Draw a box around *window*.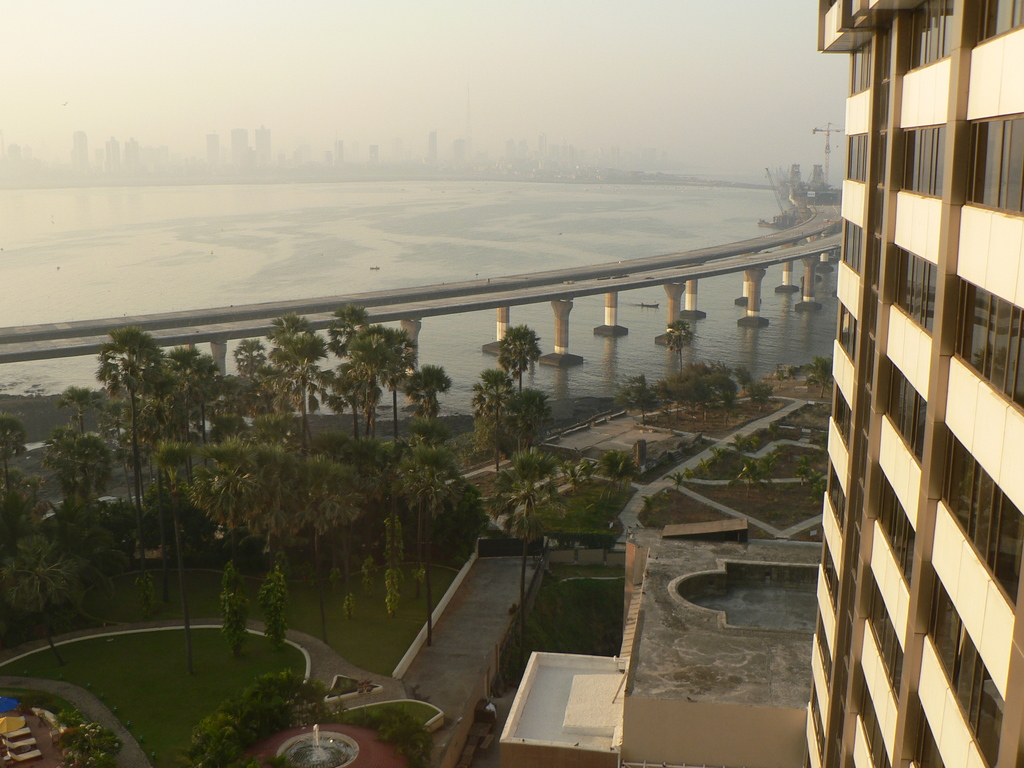
locate(829, 20, 897, 767).
